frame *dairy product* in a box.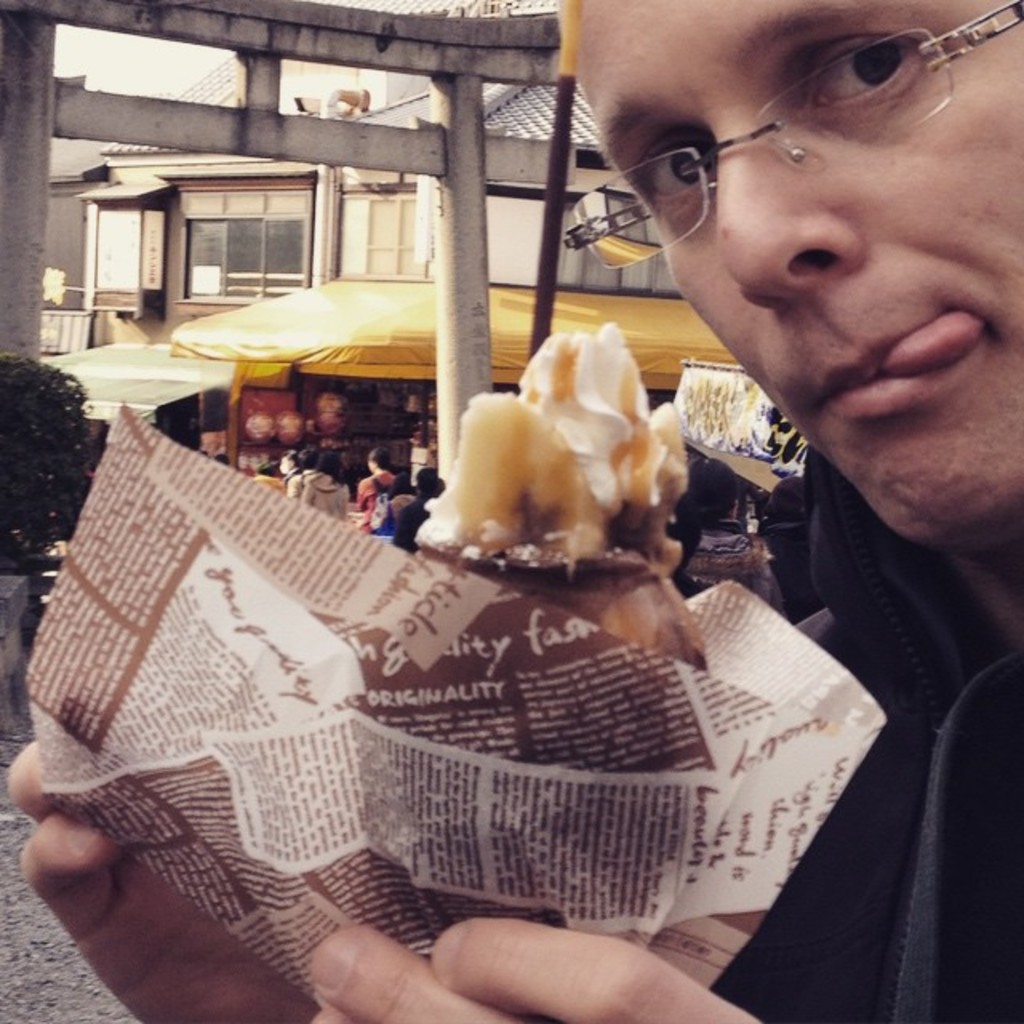
locate(429, 323, 693, 563).
